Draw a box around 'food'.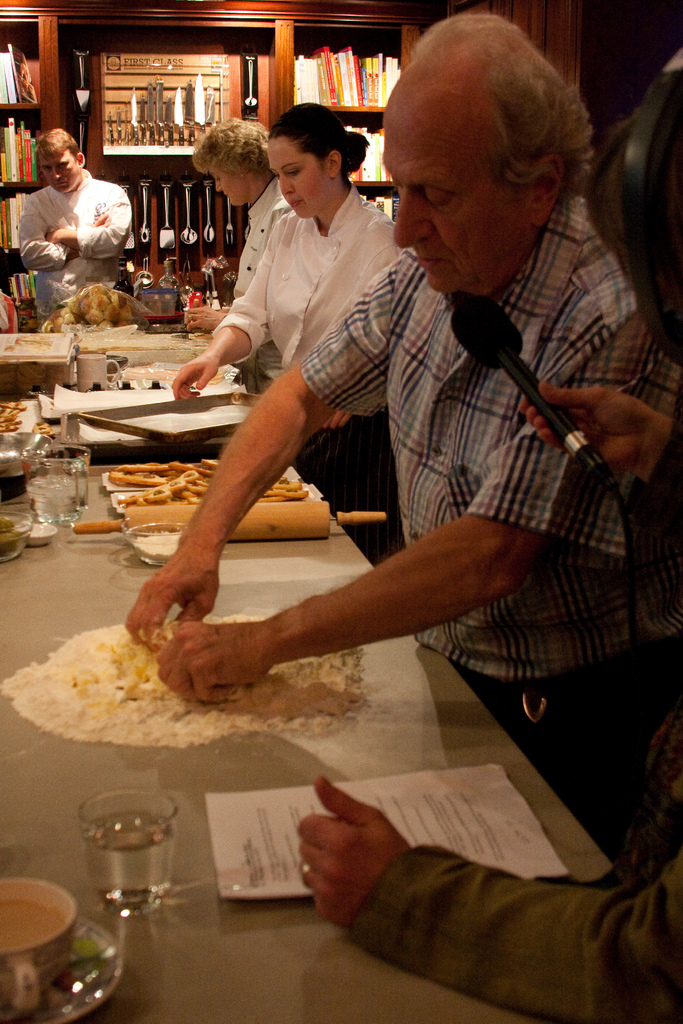
78/330/211/358.
